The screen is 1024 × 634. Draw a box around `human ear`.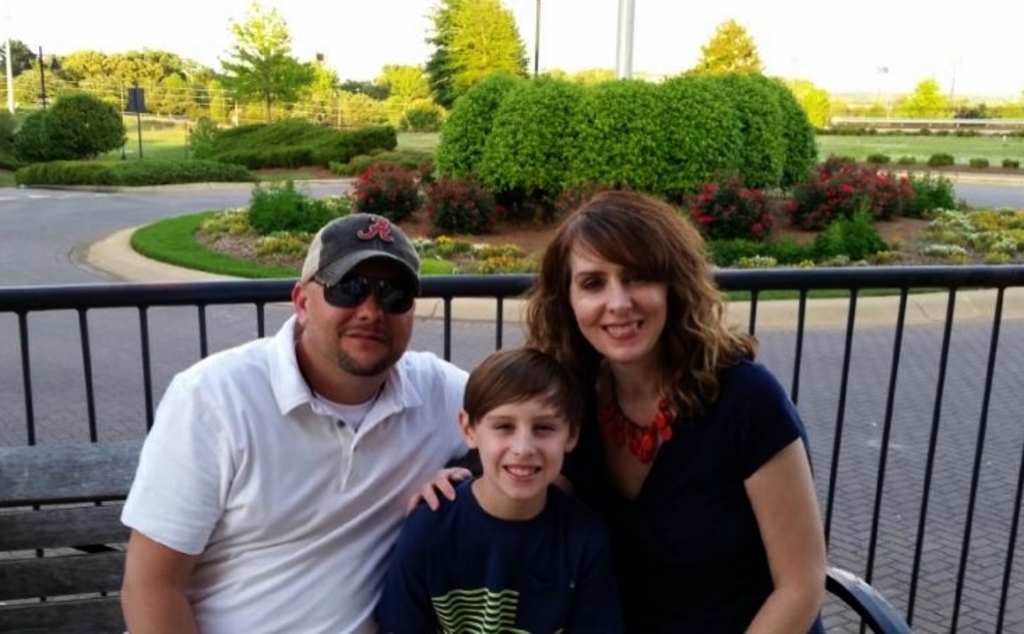
bbox(451, 409, 478, 445).
